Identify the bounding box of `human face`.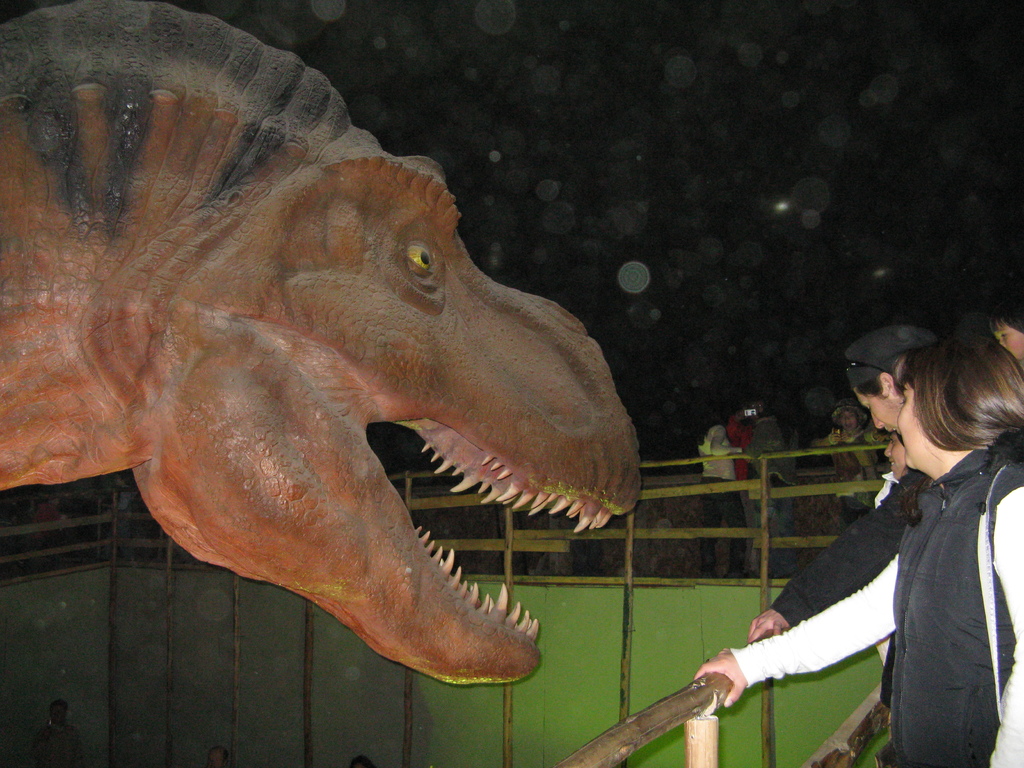
<region>892, 384, 941, 468</region>.
